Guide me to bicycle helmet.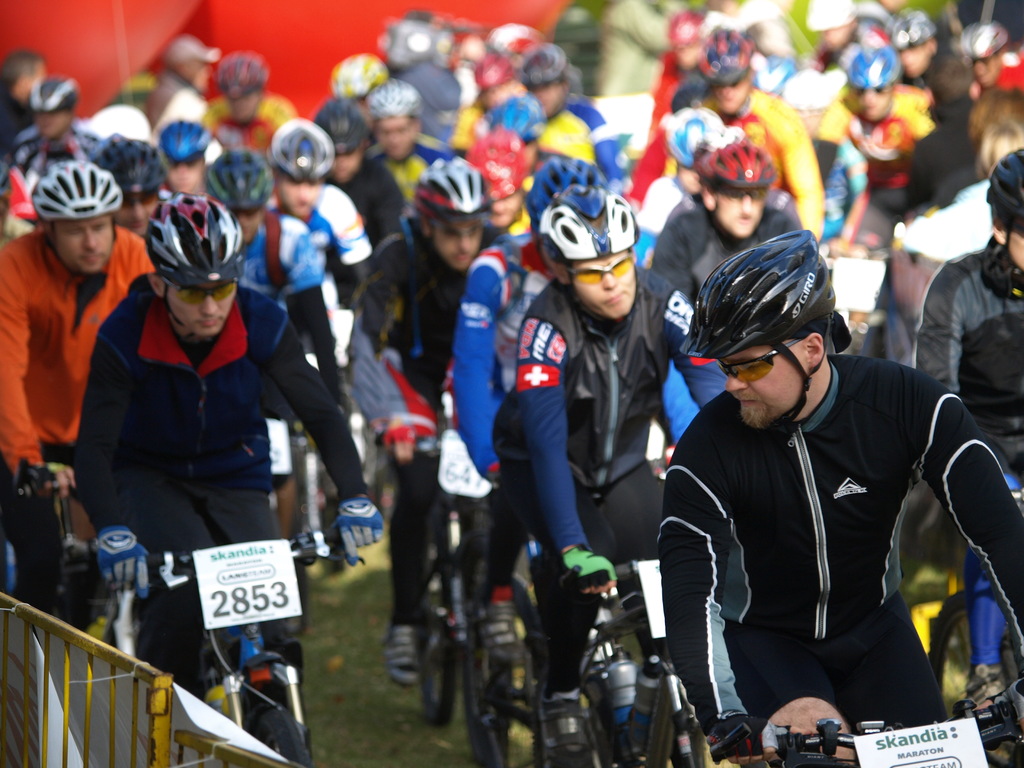
Guidance: <region>210, 156, 276, 211</region>.
